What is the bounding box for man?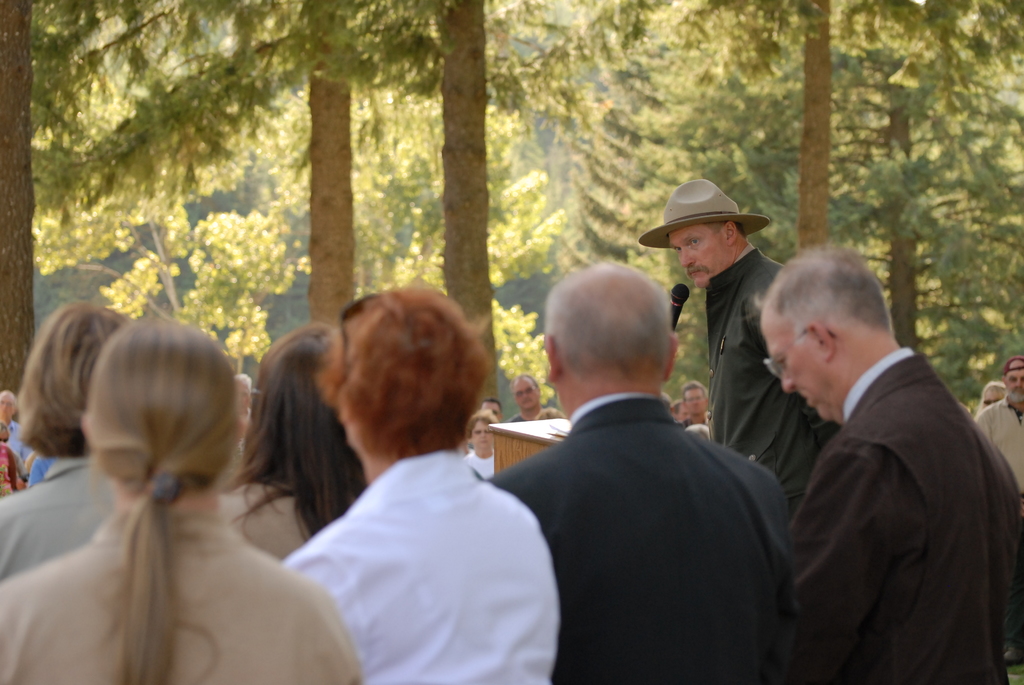
detection(482, 240, 799, 681).
